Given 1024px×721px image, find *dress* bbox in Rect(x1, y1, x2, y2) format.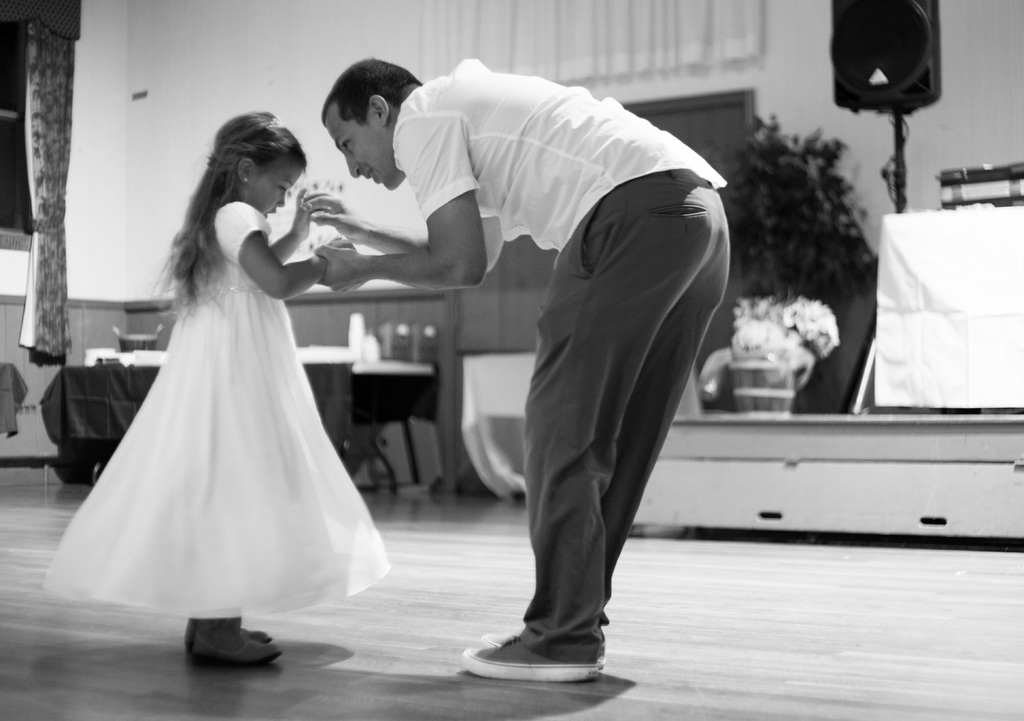
Rect(41, 202, 387, 618).
